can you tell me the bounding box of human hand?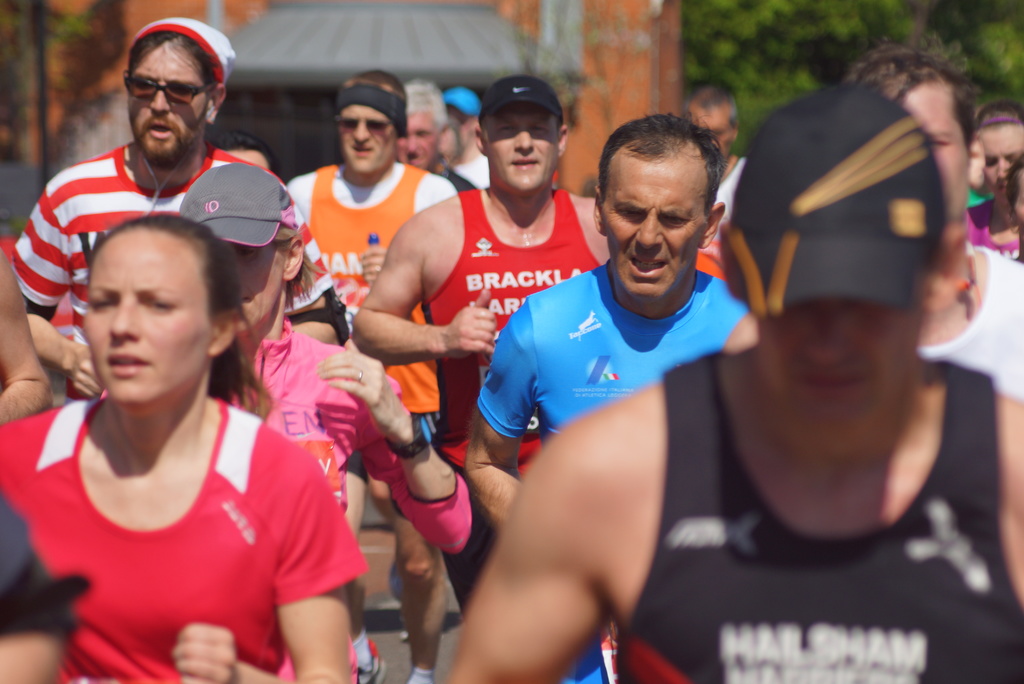
box=[67, 342, 104, 397].
